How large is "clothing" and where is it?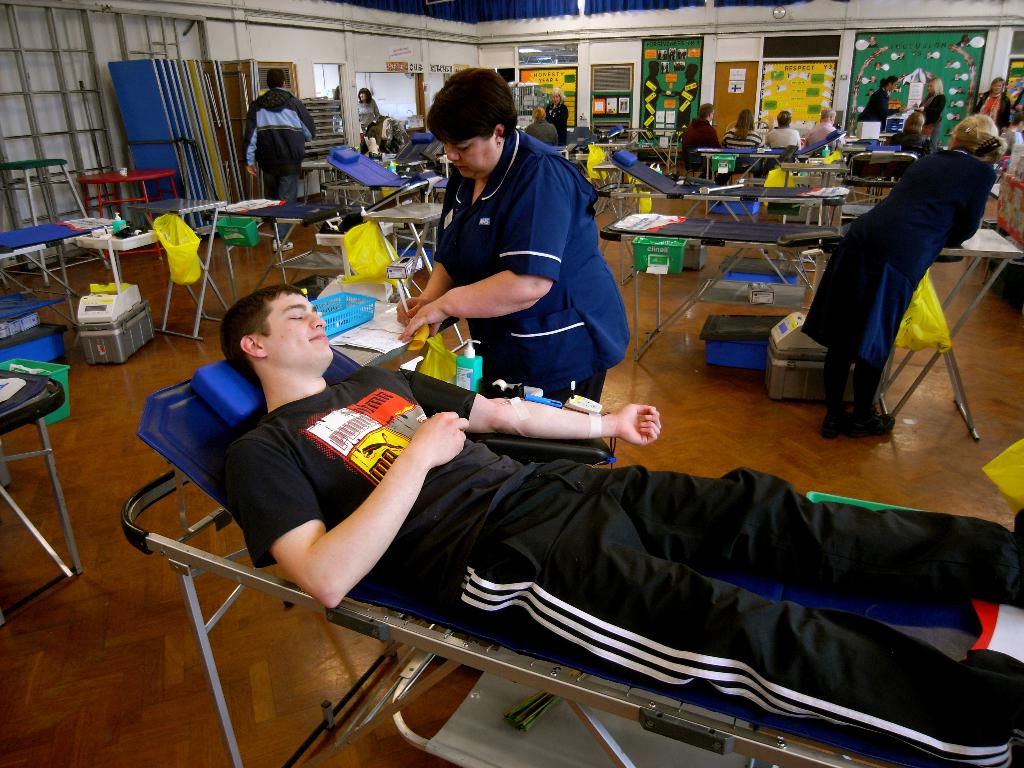
Bounding box: <bbox>717, 121, 771, 147</bbox>.
